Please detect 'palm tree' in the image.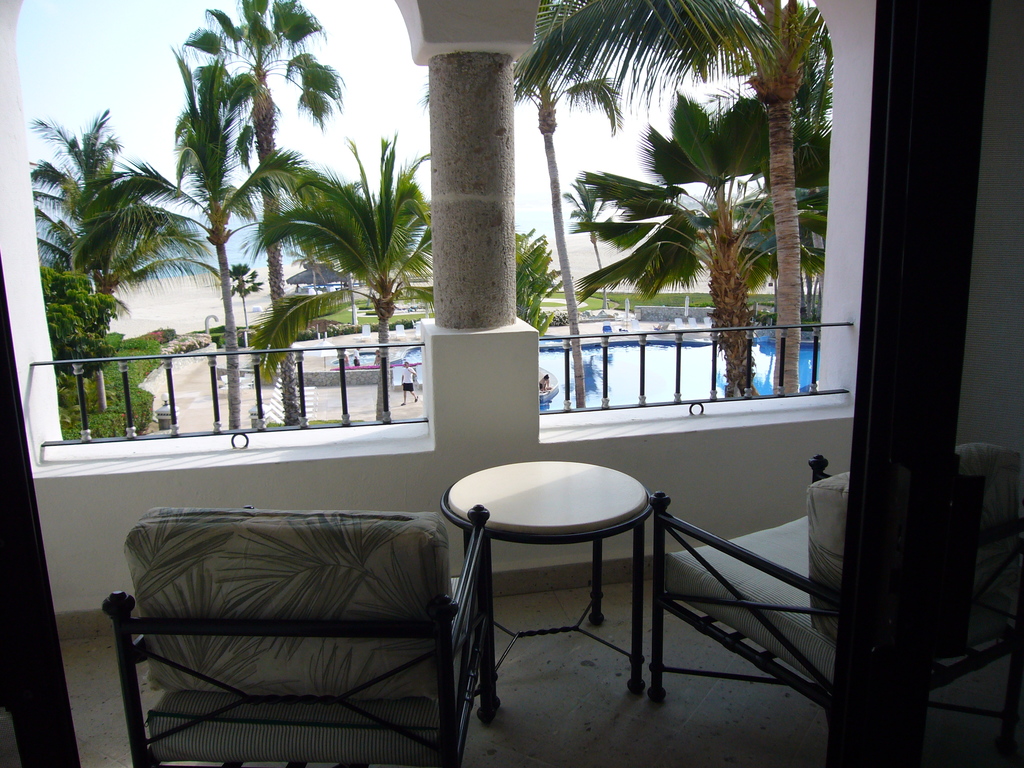
rect(569, 84, 786, 417).
